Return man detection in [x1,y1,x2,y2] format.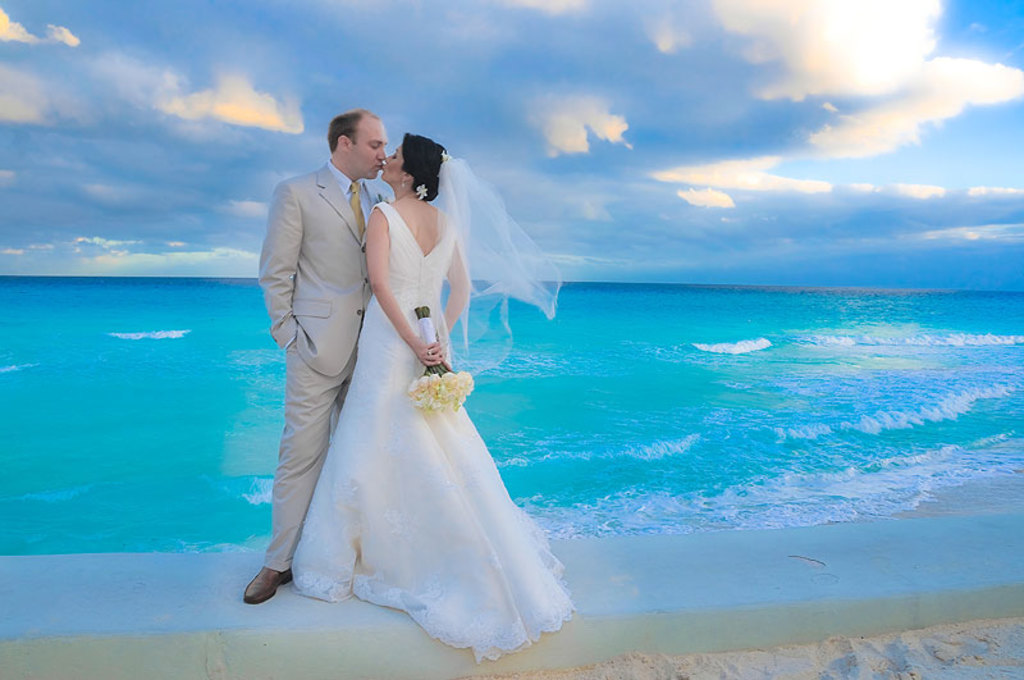
[259,99,390,578].
